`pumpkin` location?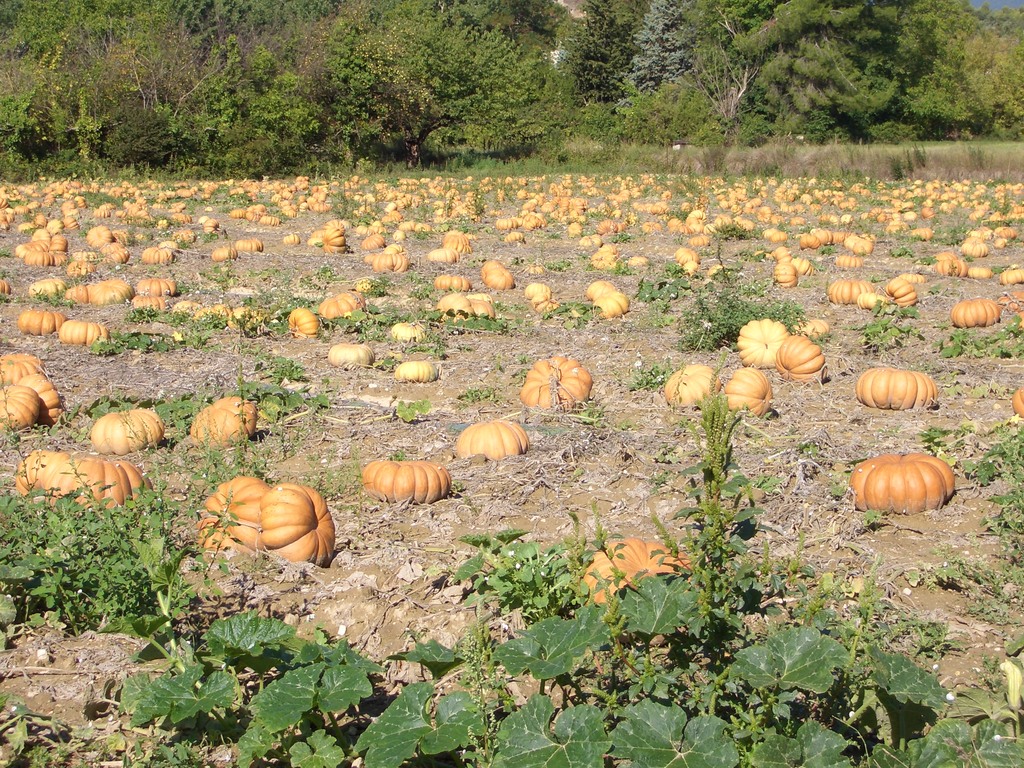
<box>768,337,826,392</box>
